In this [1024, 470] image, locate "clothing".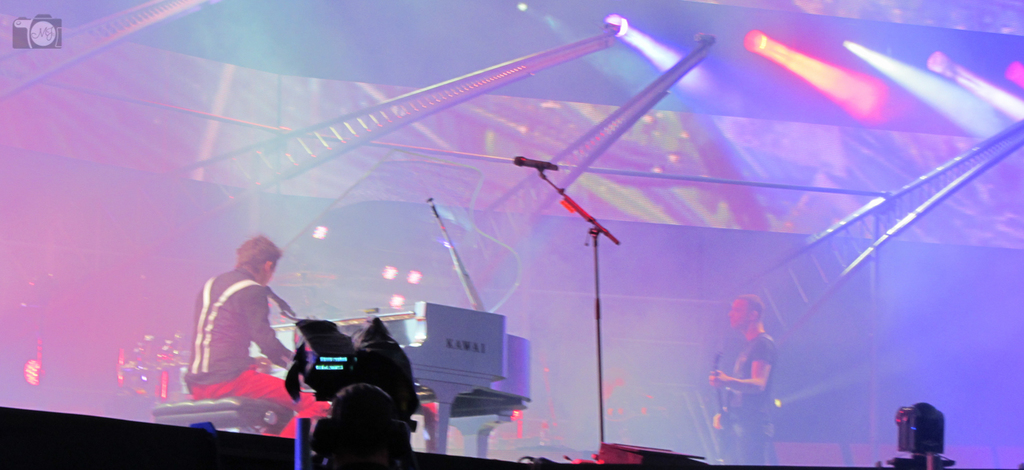
Bounding box: pyautogui.locateOnScreen(717, 336, 778, 468).
